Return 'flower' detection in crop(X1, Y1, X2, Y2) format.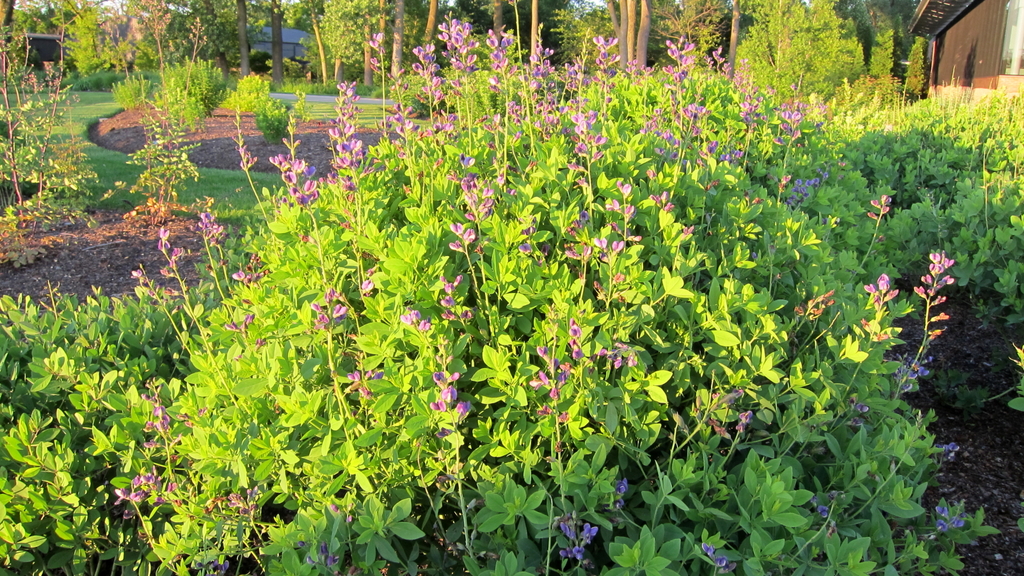
crop(573, 33, 593, 84).
